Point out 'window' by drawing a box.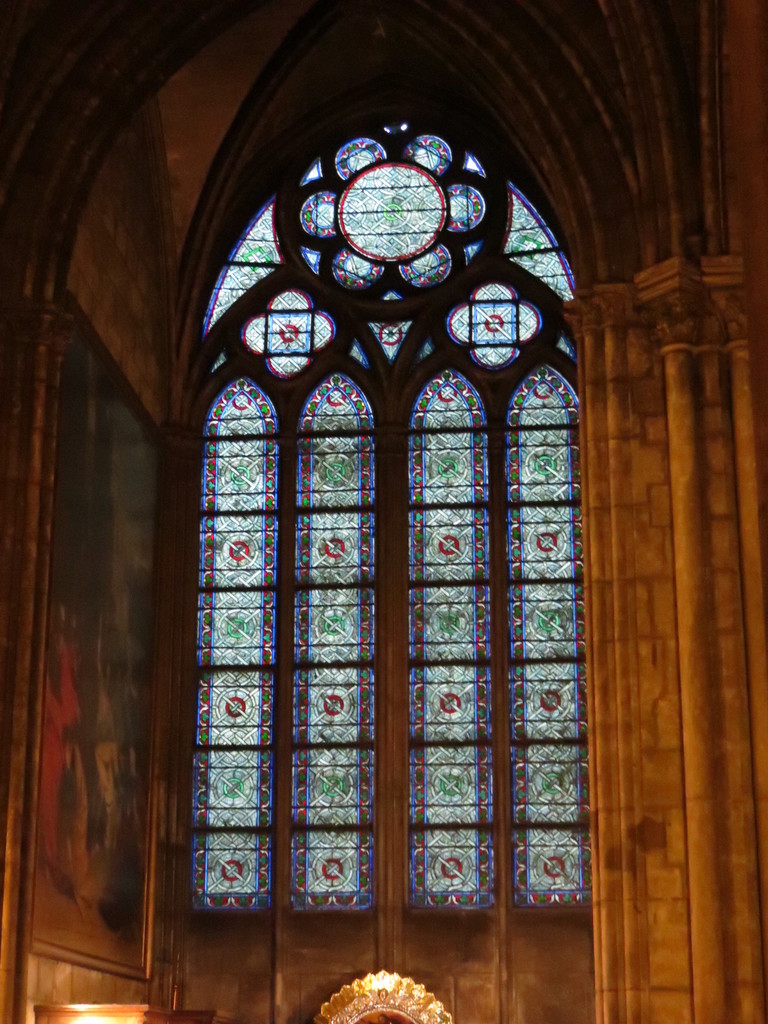
pyautogui.locateOnScreen(166, 56, 633, 986).
